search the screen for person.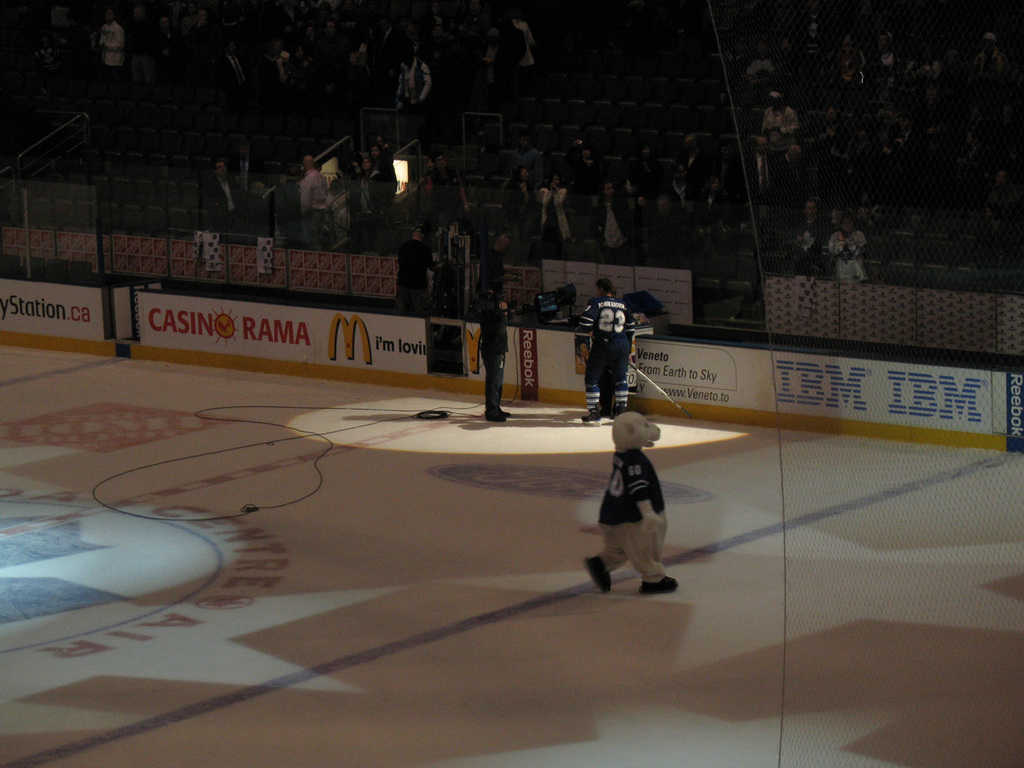
Found at left=584, top=284, right=648, bottom=432.
